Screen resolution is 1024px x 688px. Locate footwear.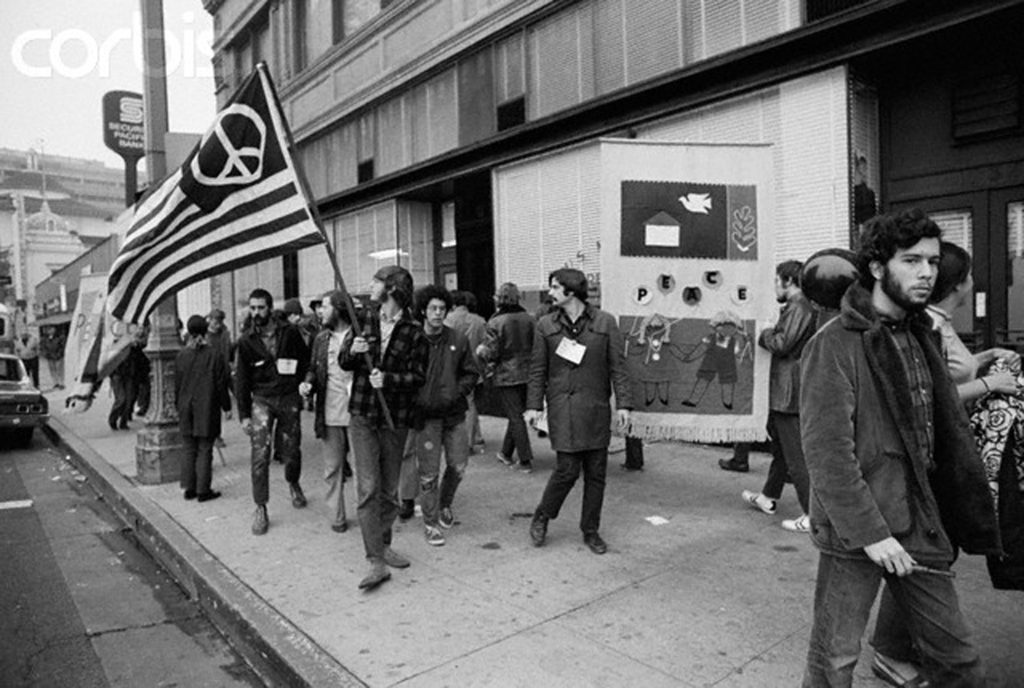
BBox(622, 462, 644, 471).
